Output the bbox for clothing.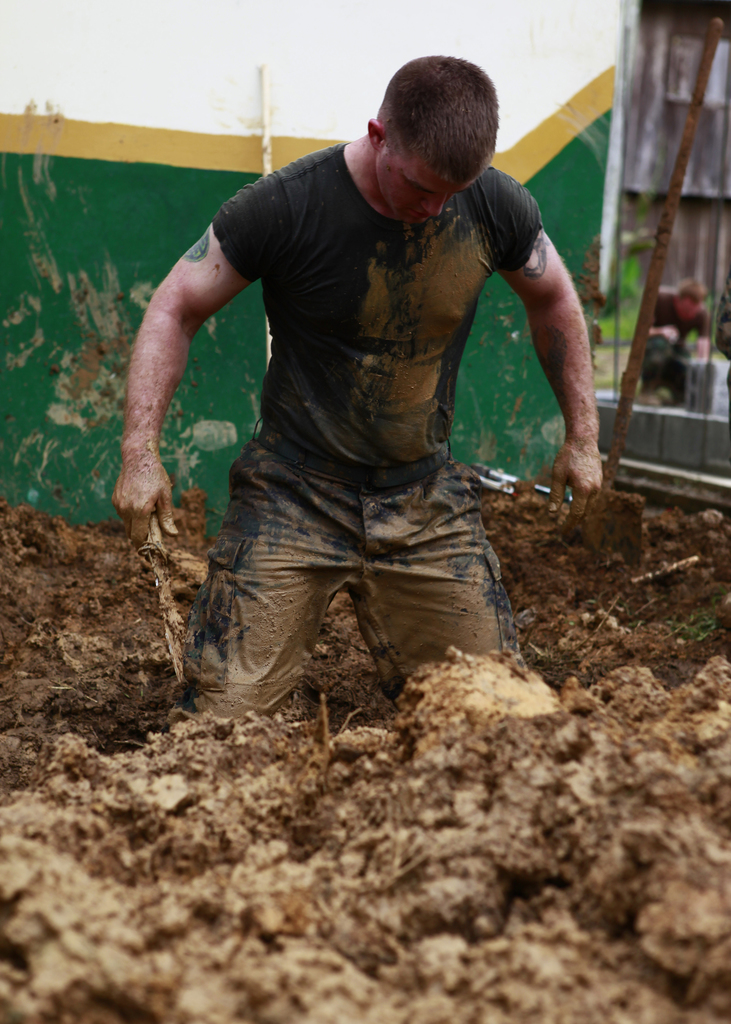
(175,456,513,758).
